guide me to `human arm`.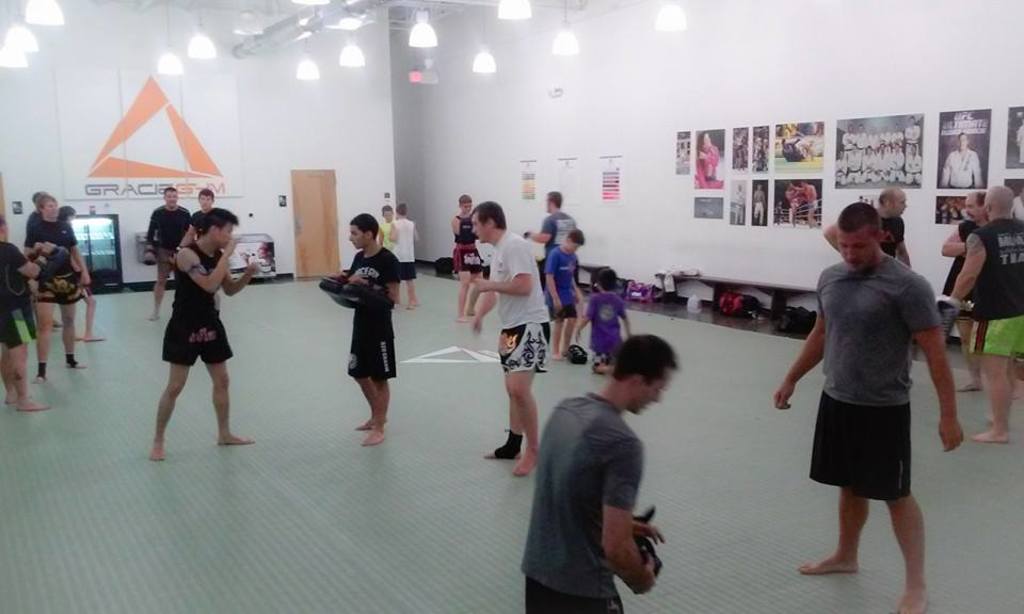
Guidance: {"x1": 942, "y1": 231, "x2": 970, "y2": 253}.
